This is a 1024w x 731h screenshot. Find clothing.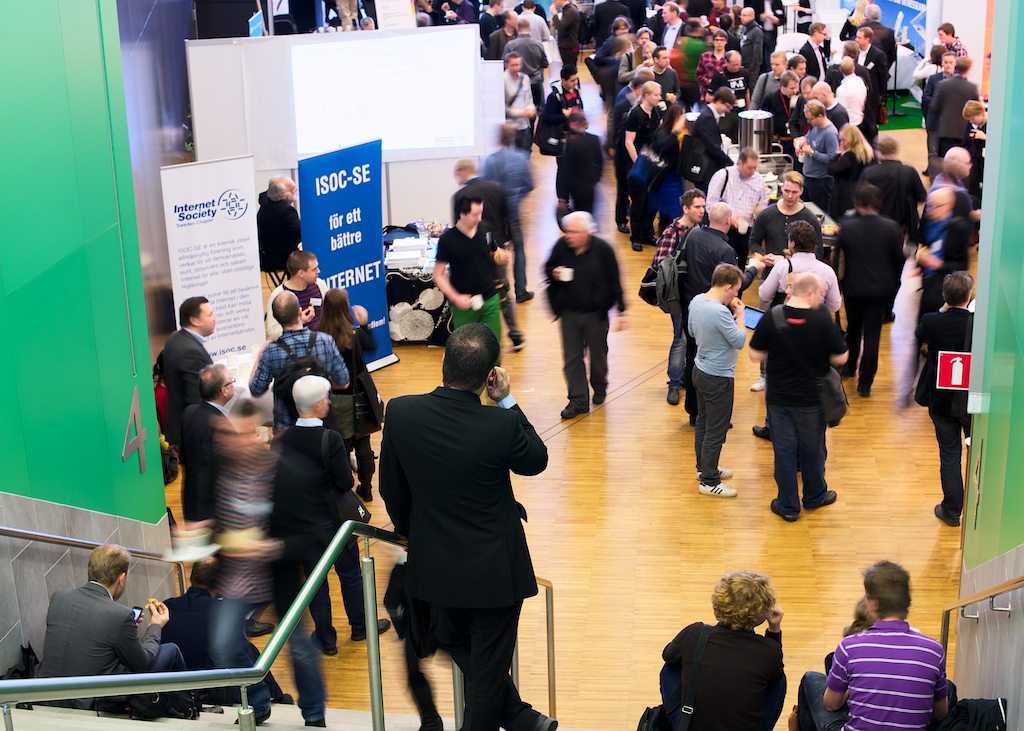
Bounding box: 749, 301, 850, 508.
